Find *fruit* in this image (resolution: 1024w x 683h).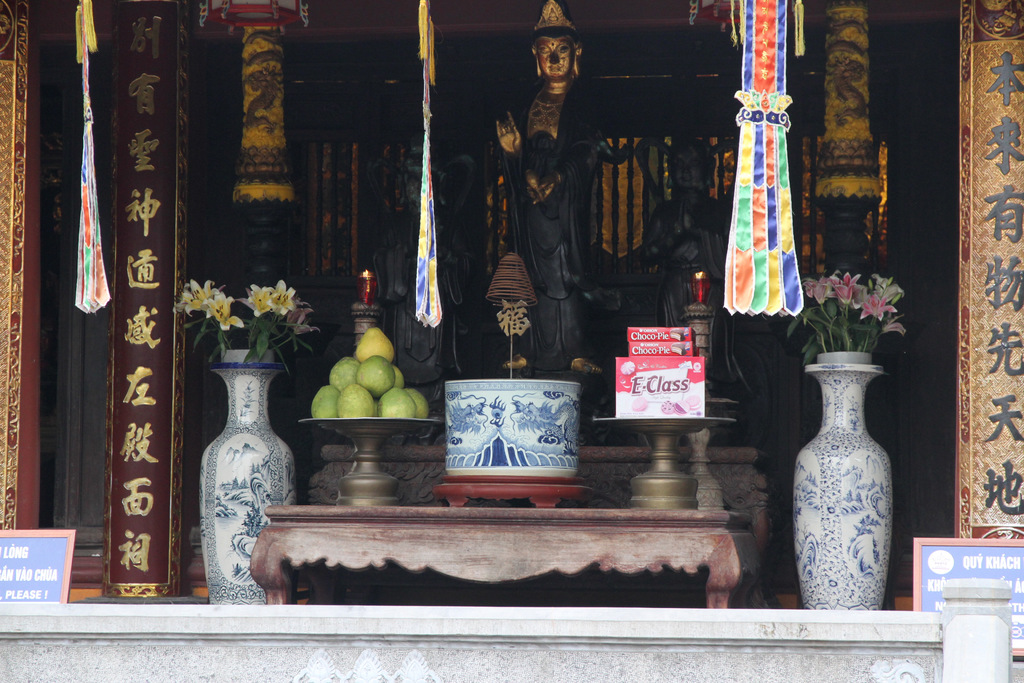
detection(353, 325, 394, 363).
